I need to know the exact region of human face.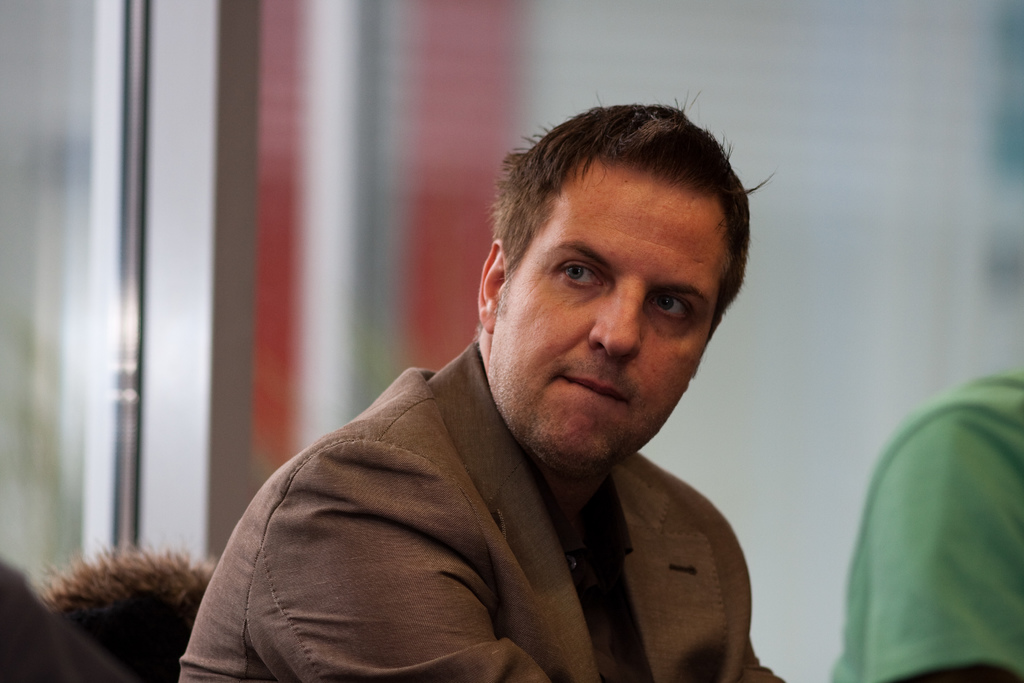
Region: [left=489, top=153, right=728, bottom=461].
